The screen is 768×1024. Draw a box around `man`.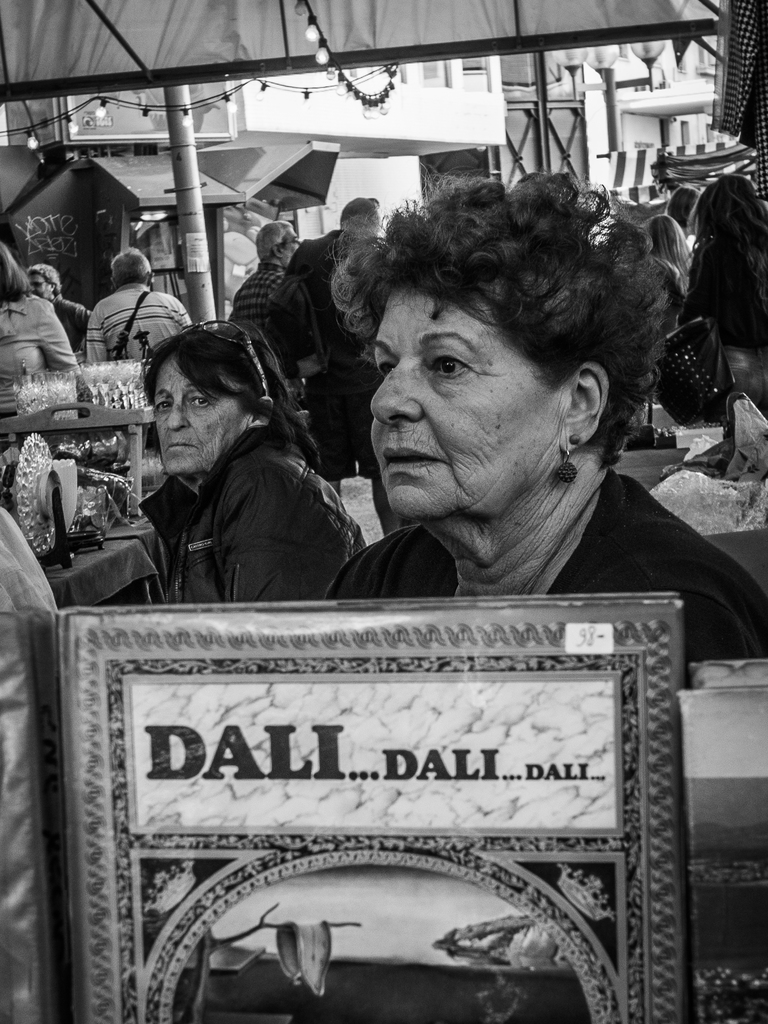
box(82, 246, 193, 366).
